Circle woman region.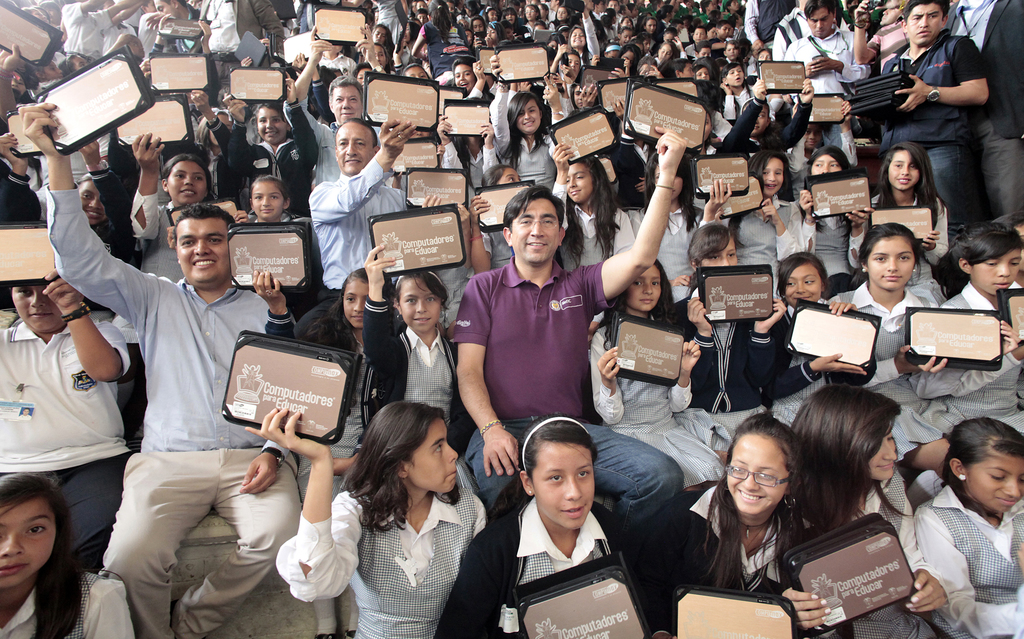
Region: 123:135:239:291.
